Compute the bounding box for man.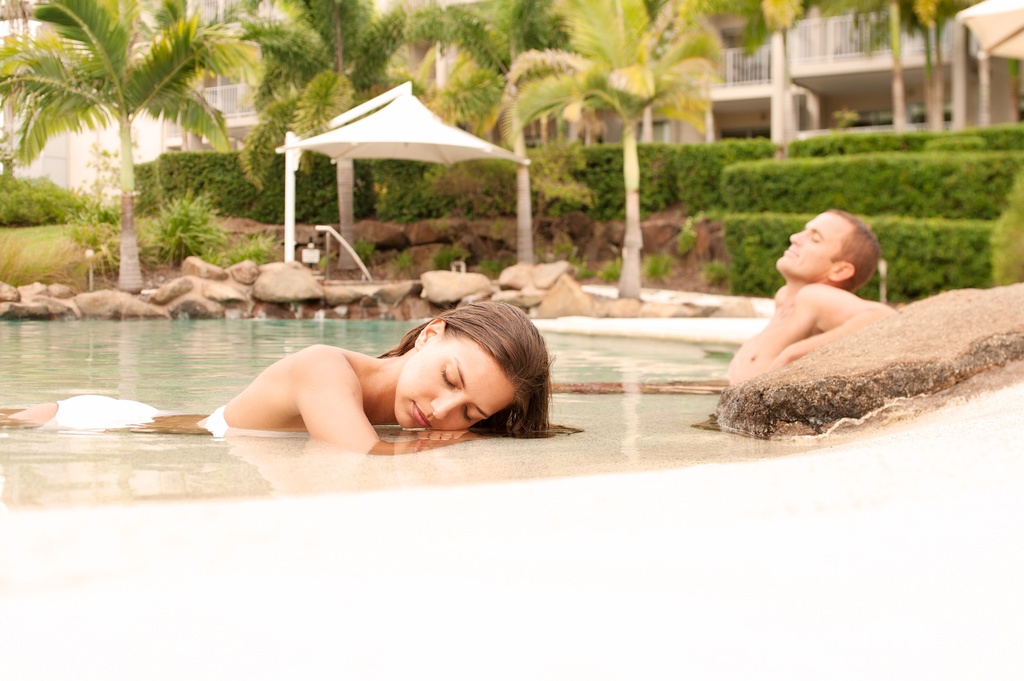
Rect(727, 207, 896, 386).
